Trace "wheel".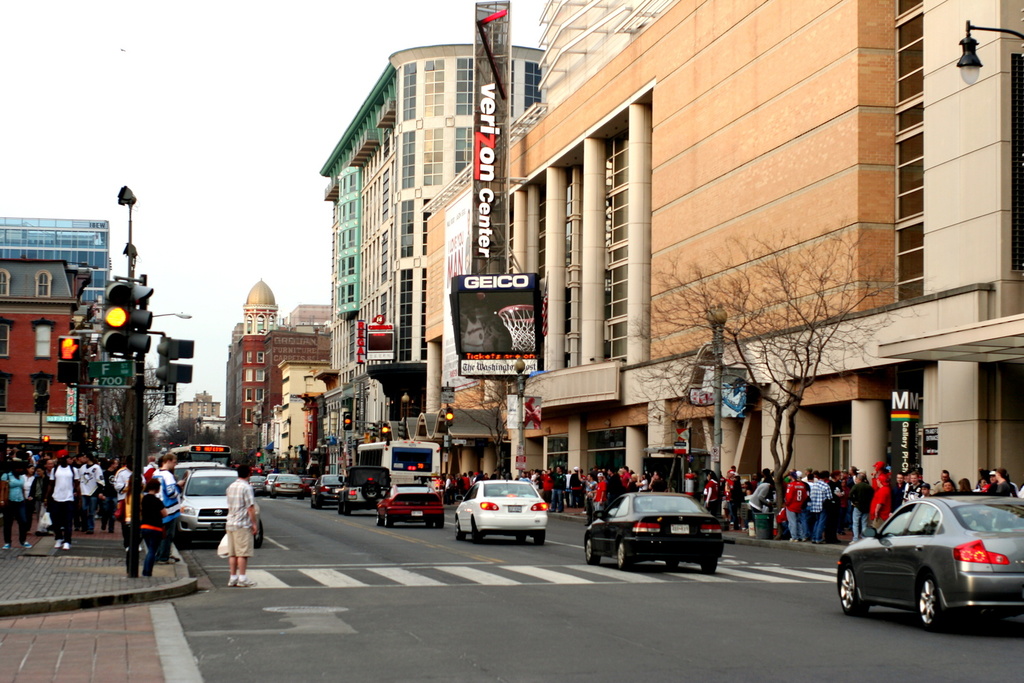
Traced to locate(908, 581, 980, 641).
